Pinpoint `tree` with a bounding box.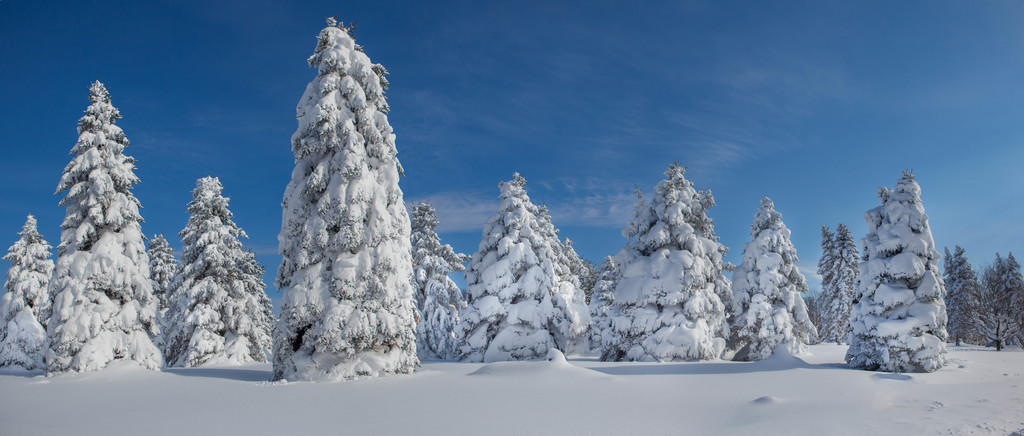
bbox(833, 166, 948, 373).
